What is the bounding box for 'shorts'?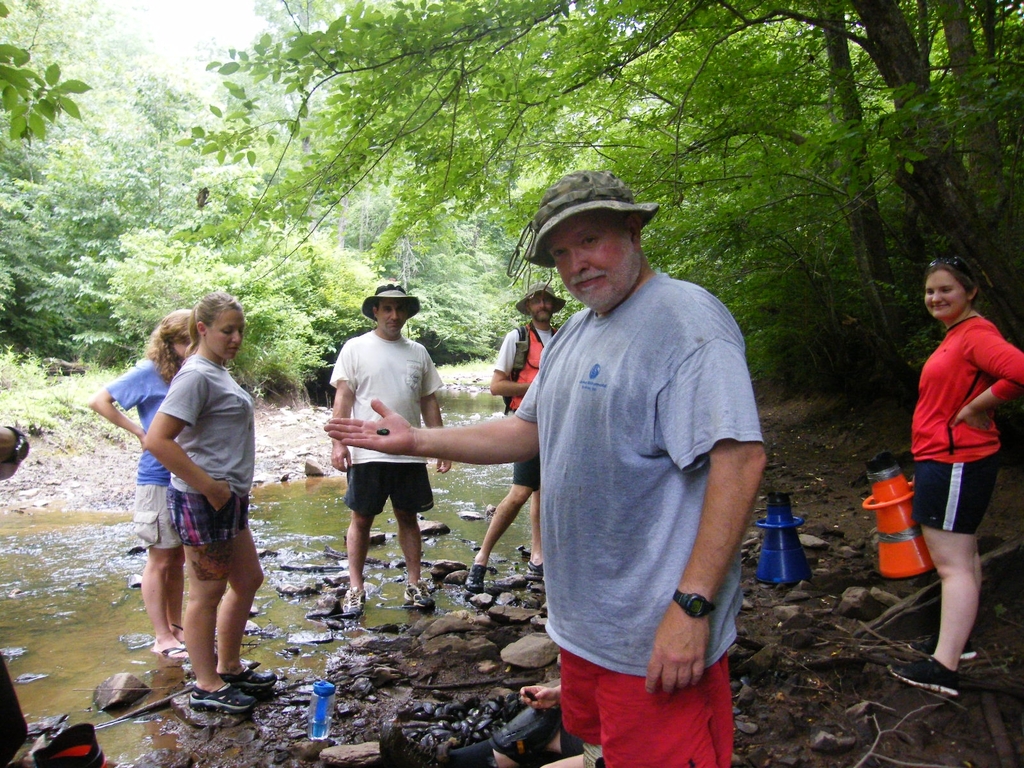
bbox=[163, 481, 250, 547].
